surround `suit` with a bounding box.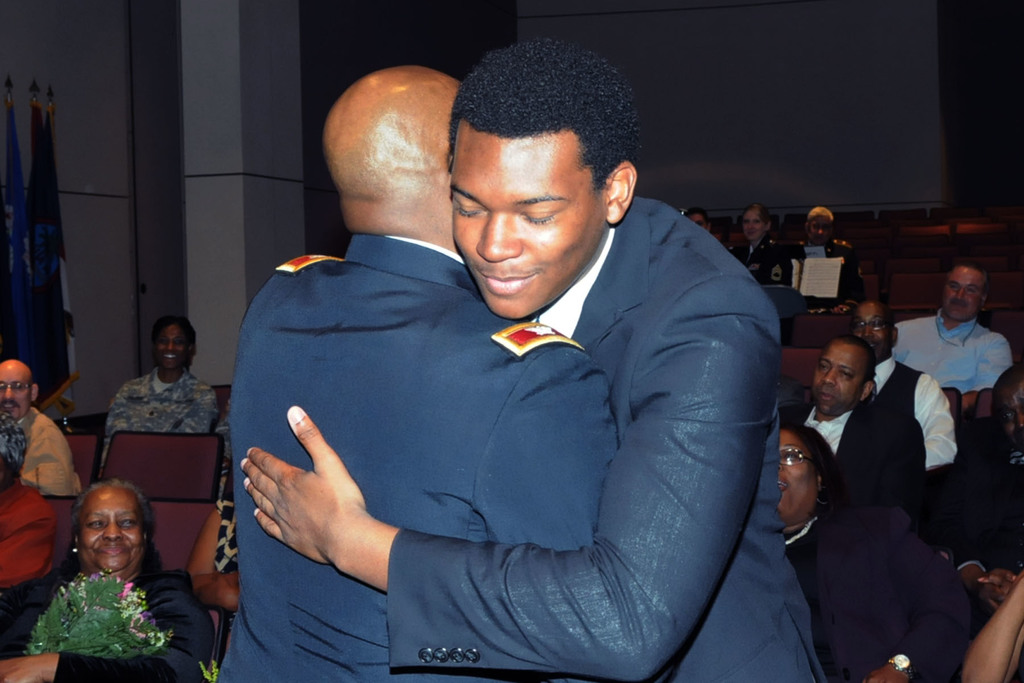
region(209, 236, 644, 682).
